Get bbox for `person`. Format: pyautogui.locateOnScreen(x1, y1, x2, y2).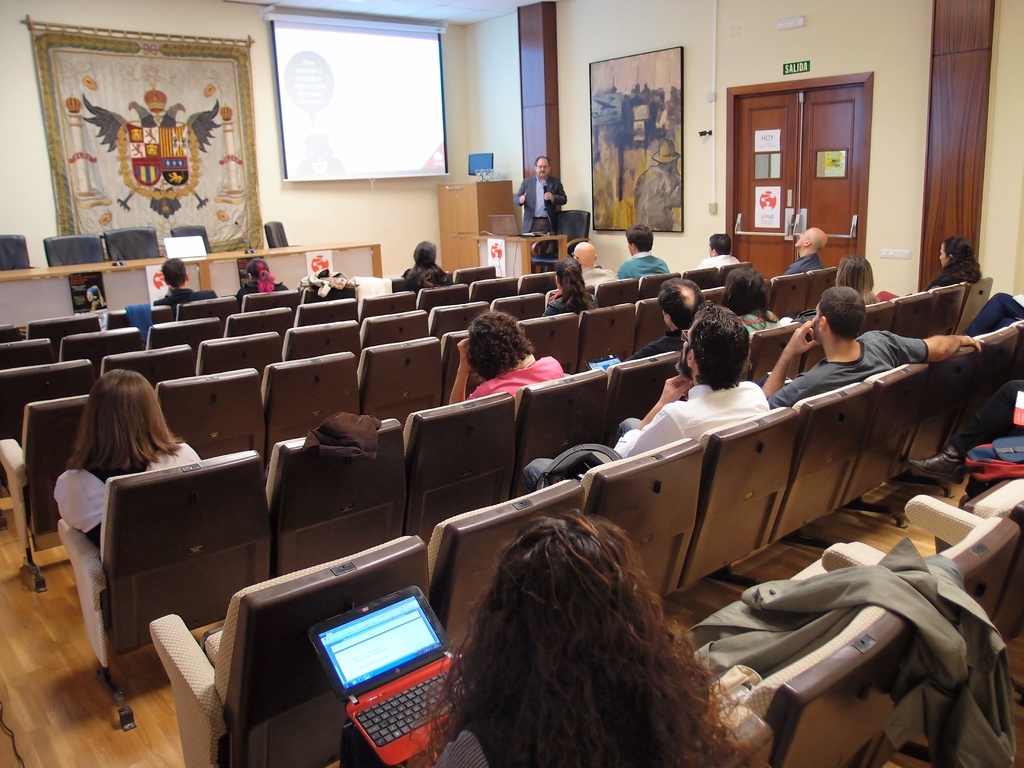
pyautogui.locateOnScreen(632, 136, 689, 230).
